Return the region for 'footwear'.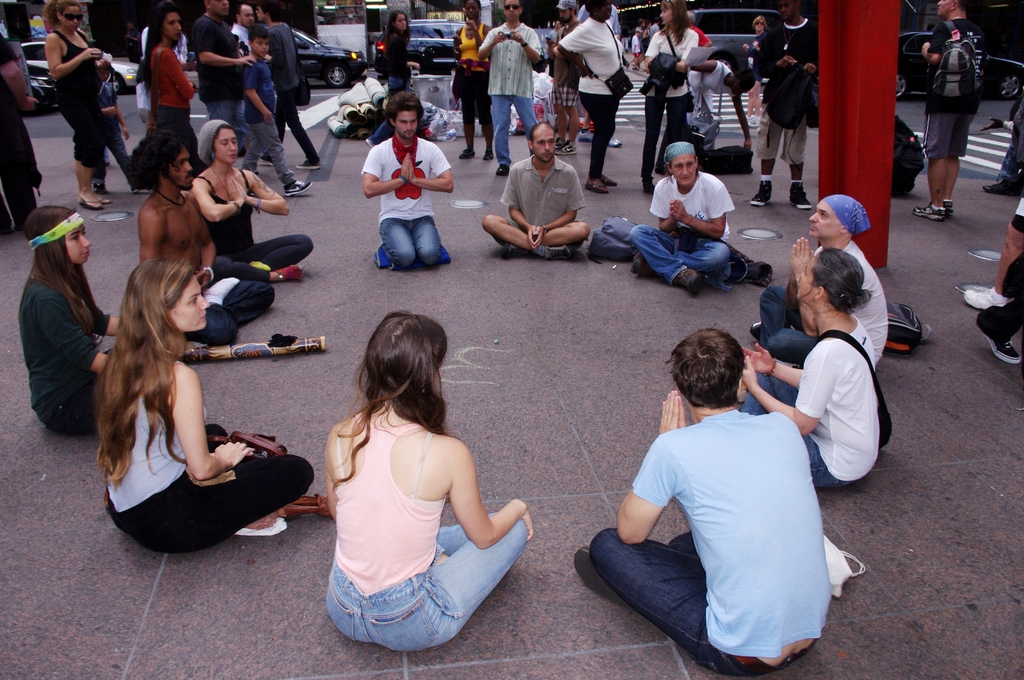
bbox=(81, 191, 95, 210).
